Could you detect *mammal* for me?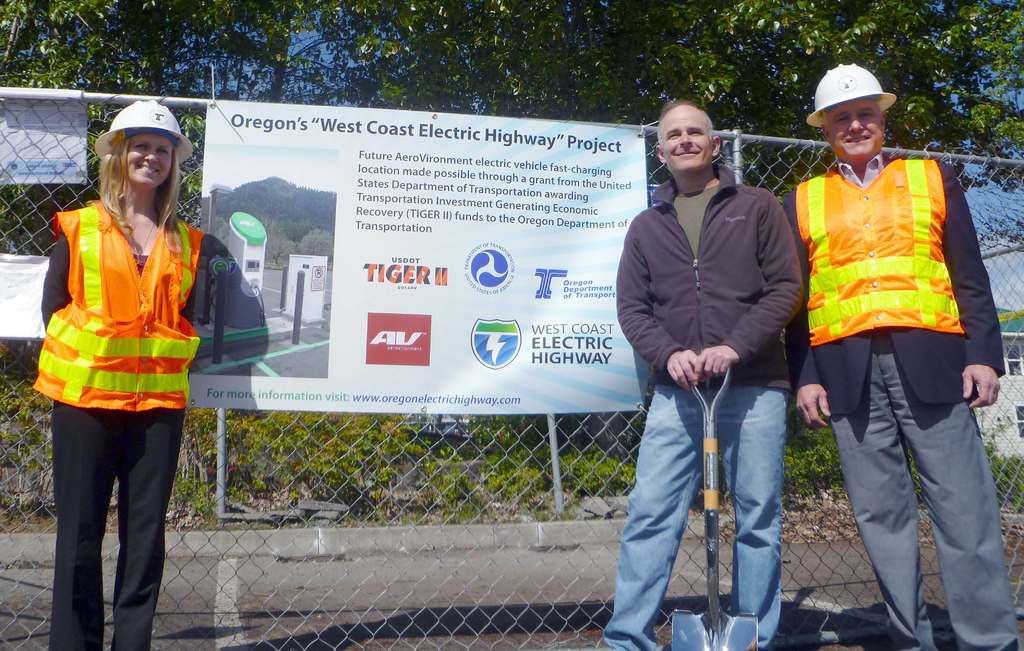
Detection result: 775/65/1000/617.
